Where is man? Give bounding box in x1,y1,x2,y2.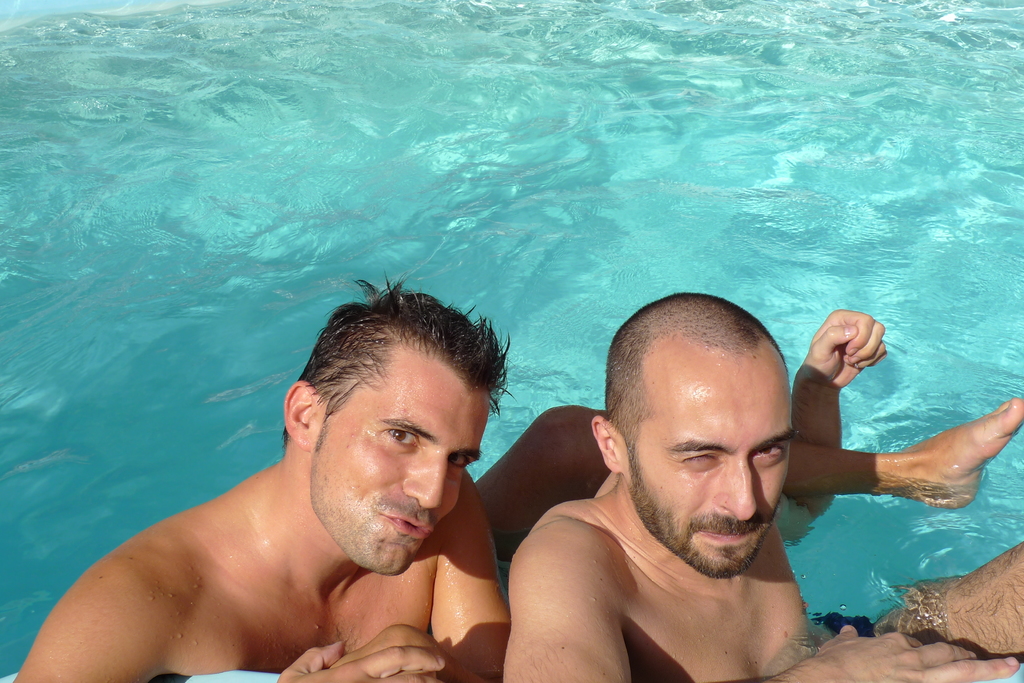
500,285,878,675.
